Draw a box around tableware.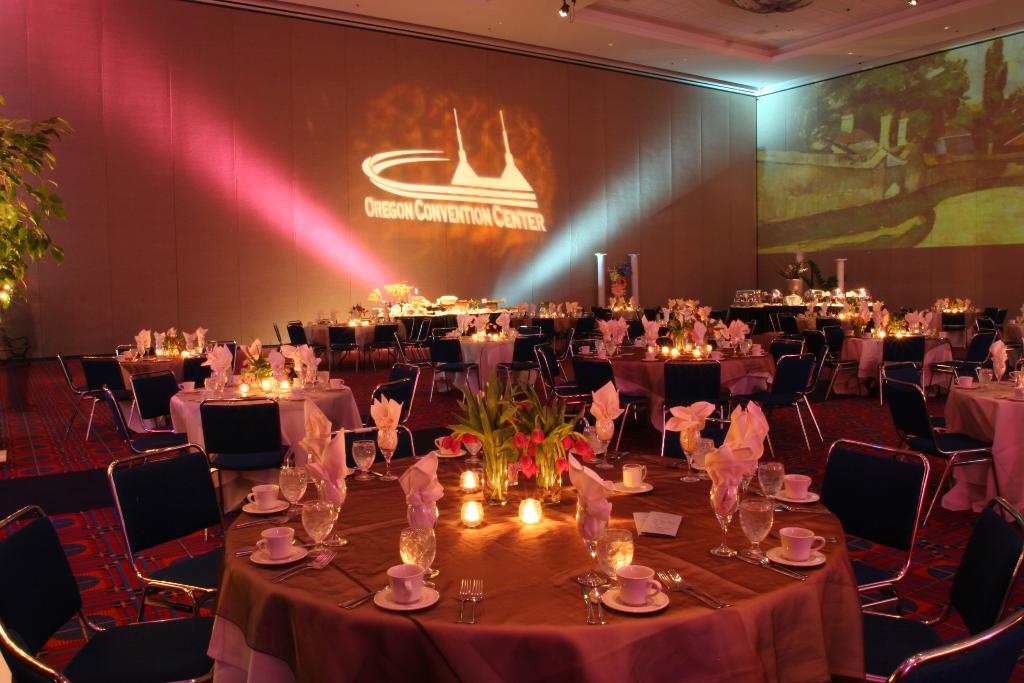
detection(660, 562, 721, 609).
